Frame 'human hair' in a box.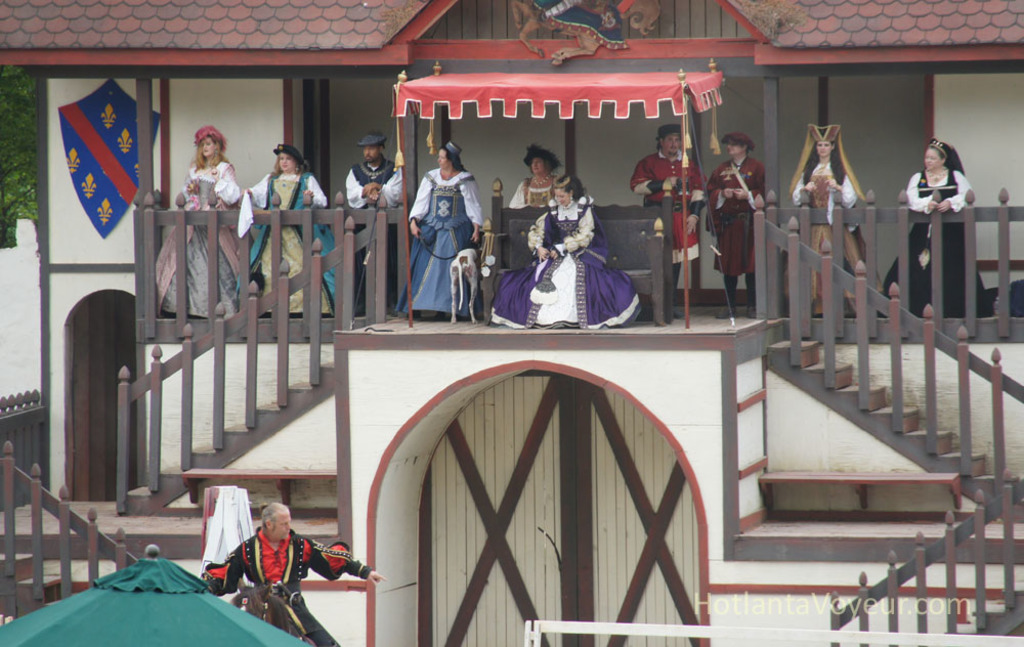
[439,147,468,174].
